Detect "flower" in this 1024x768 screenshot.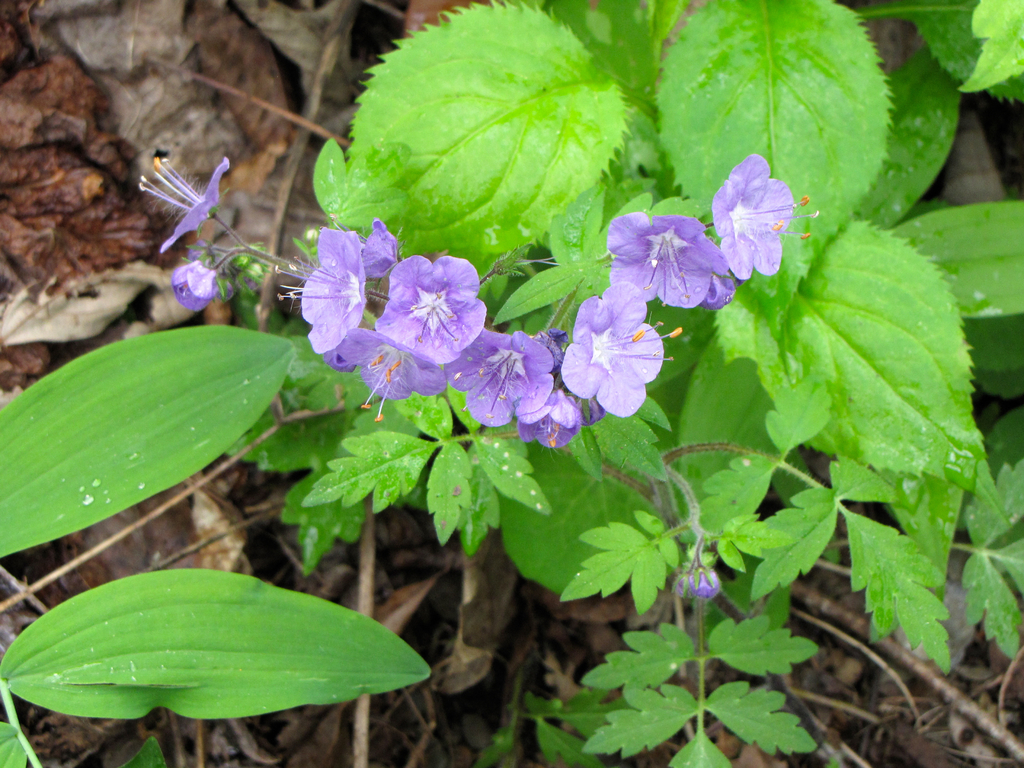
Detection: (left=686, top=560, right=717, bottom=597).
